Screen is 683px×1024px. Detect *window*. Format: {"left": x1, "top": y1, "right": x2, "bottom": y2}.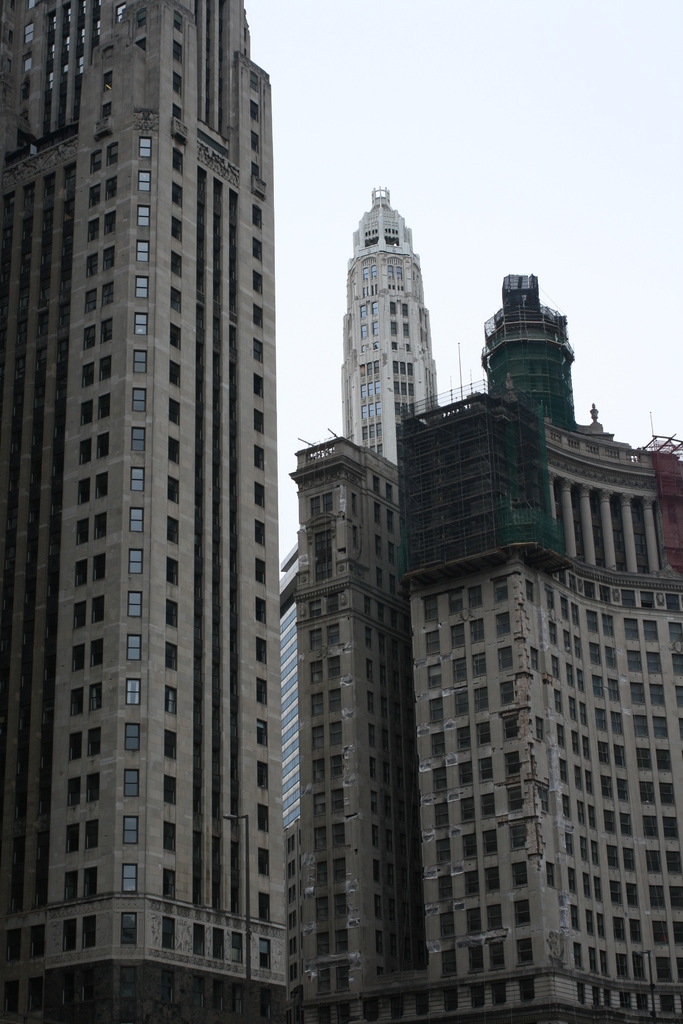
{"left": 552, "top": 691, "right": 562, "bottom": 712}.
